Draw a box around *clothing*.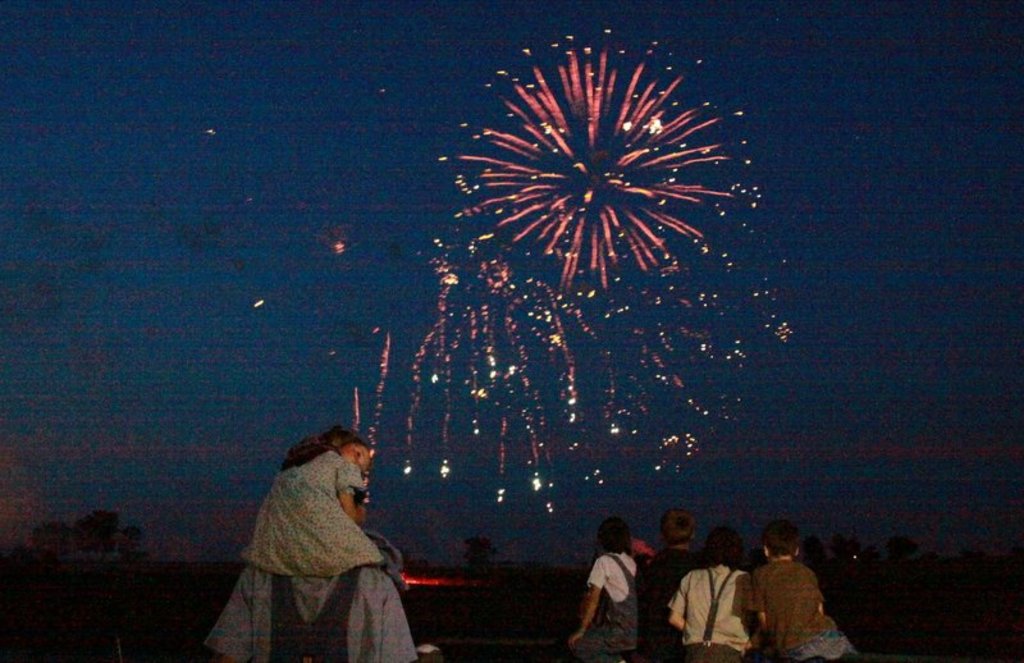
(588, 555, 644, 662).
